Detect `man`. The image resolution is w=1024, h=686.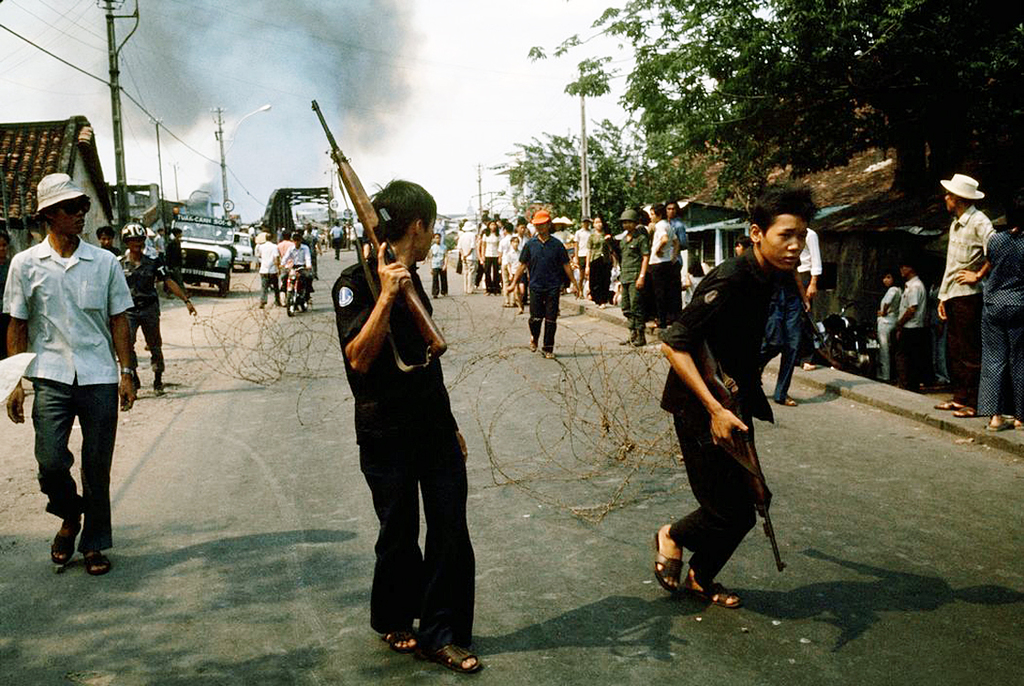
0:168:145:580.
